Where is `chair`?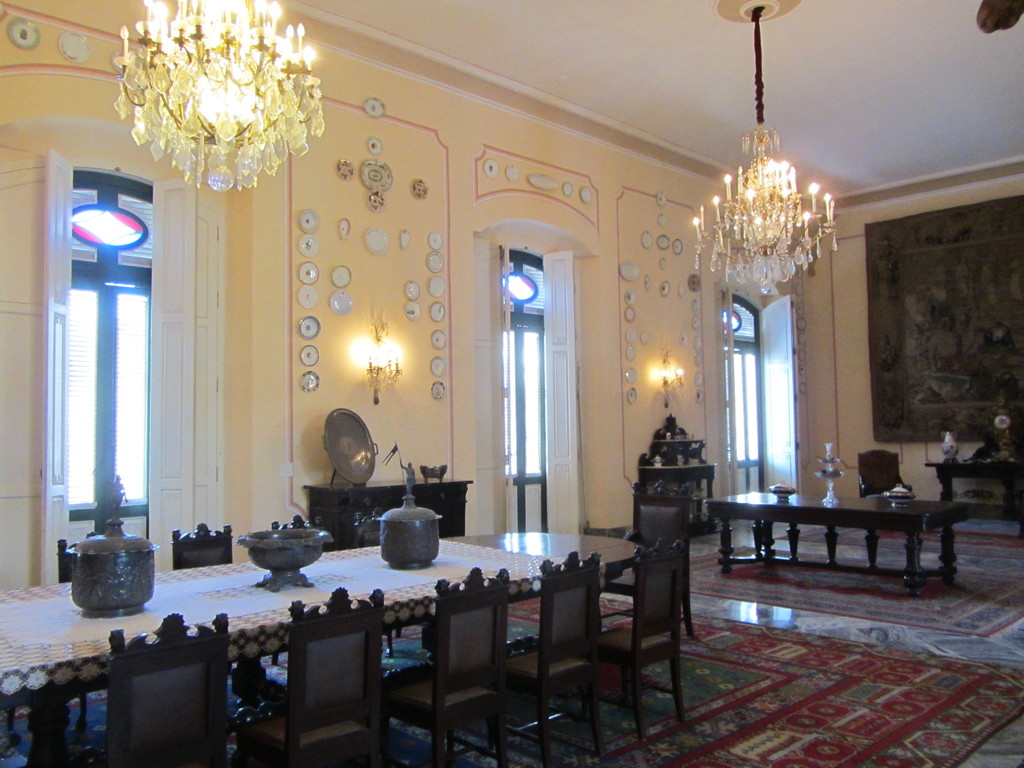
[x1=241, y1=585, x2=387, y2=767].
